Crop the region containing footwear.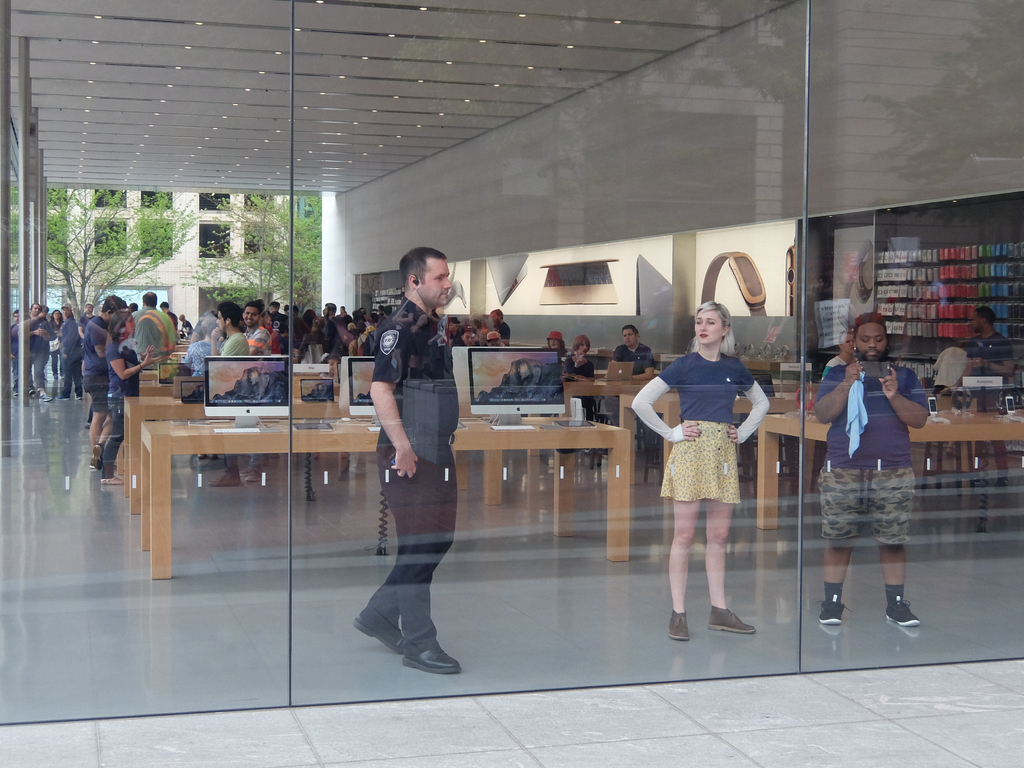
Crop region: <region>664, 609, 691, 647</region>.
